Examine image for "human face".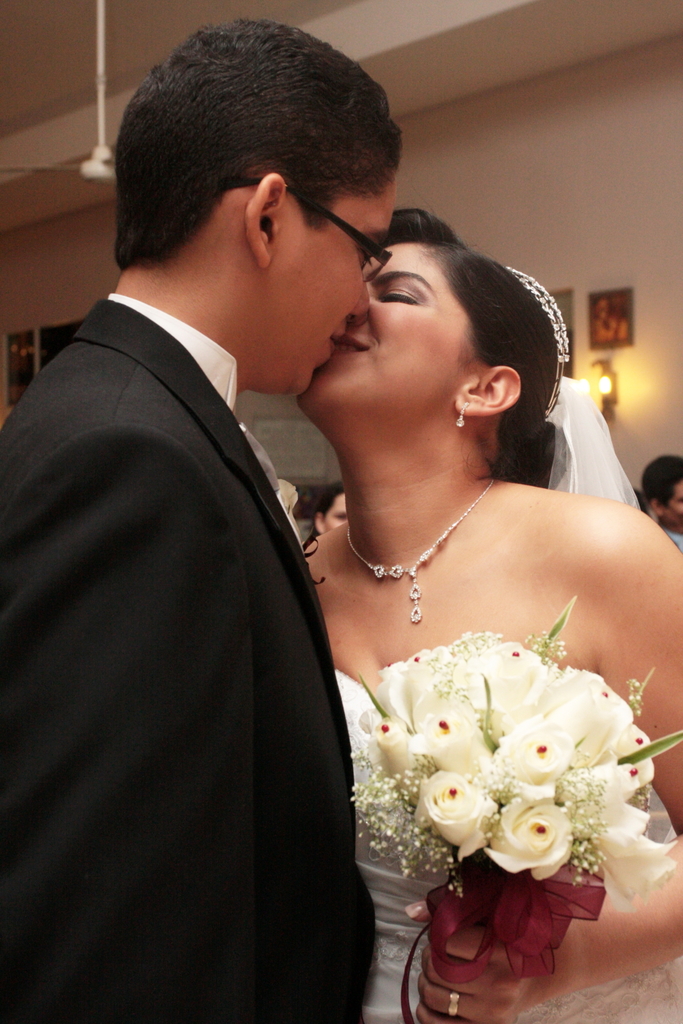
Examination result: [left=296, top=244, right=463, bottom=416].
